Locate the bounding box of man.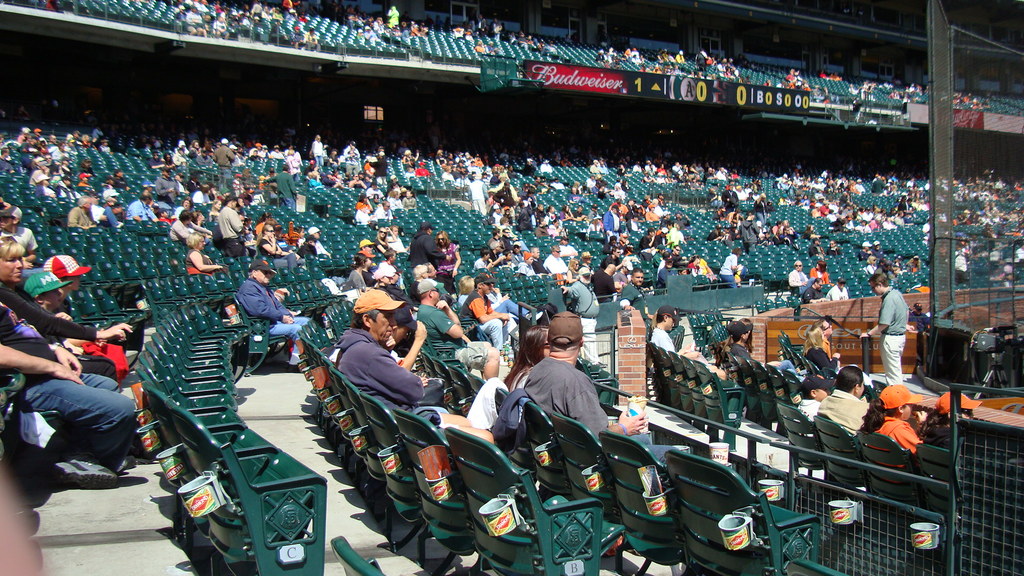
Bounding box: bbox=[500, 228, 517, 250].
